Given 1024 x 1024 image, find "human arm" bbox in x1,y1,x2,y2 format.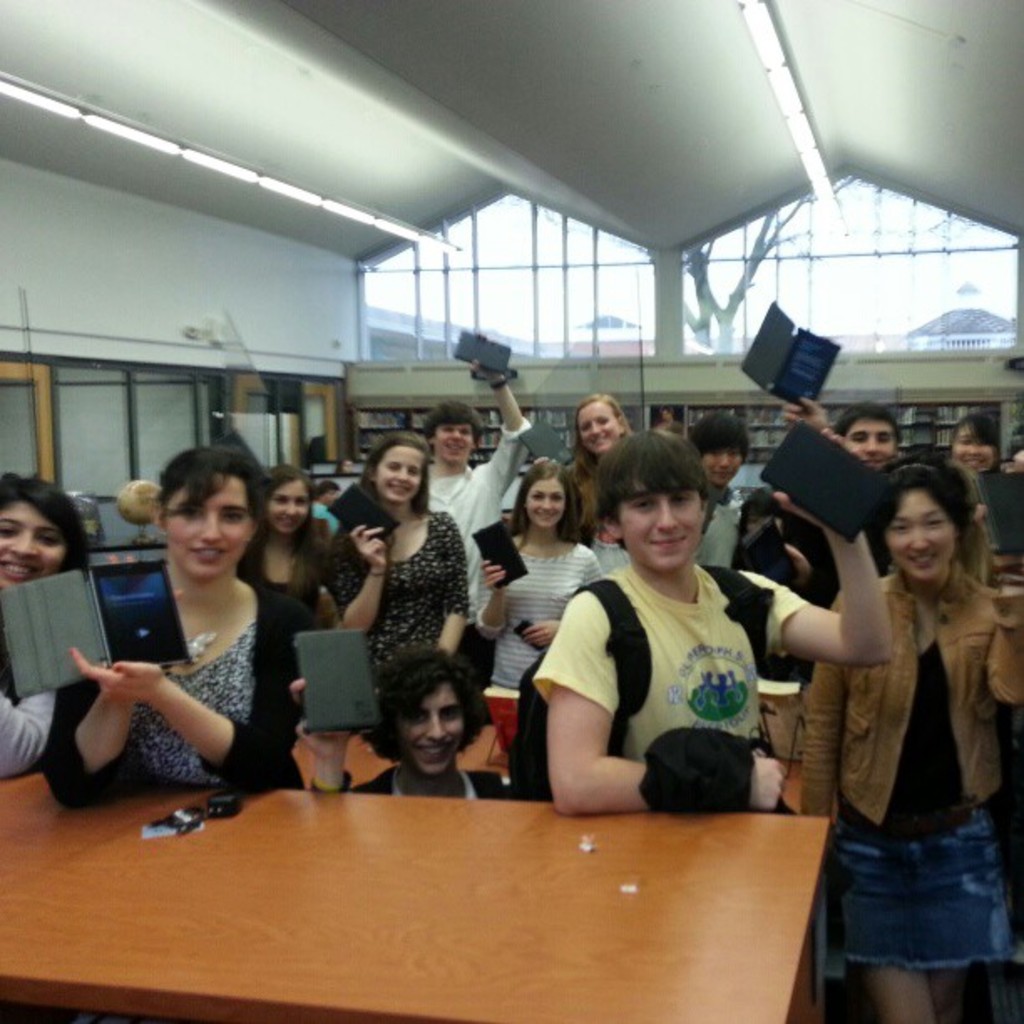
785,629,838,820.
